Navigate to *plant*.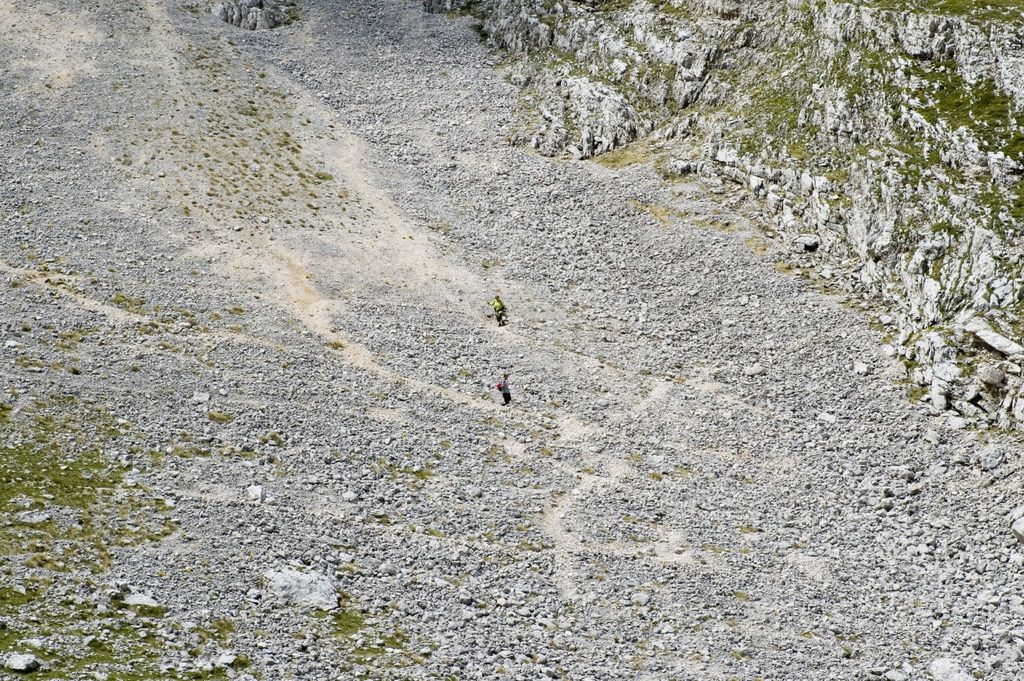
Navigation target: region(824, 187, 858, 211).
